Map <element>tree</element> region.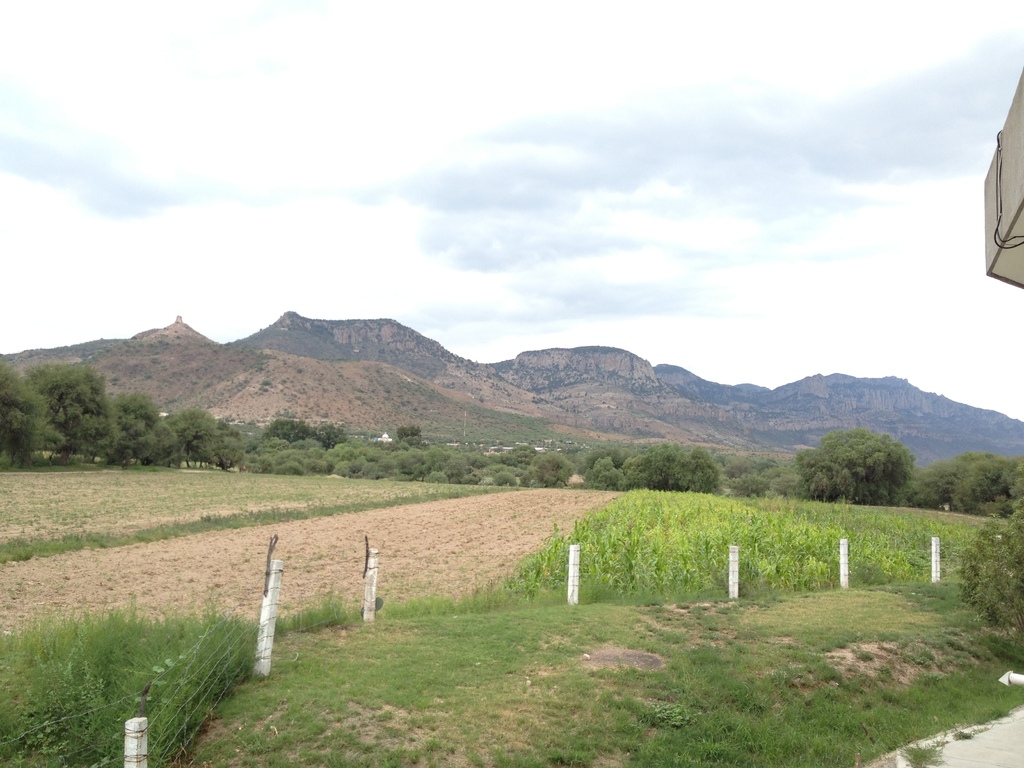
Mapped to x1=313, y1=417, x2=348, y2=450.
